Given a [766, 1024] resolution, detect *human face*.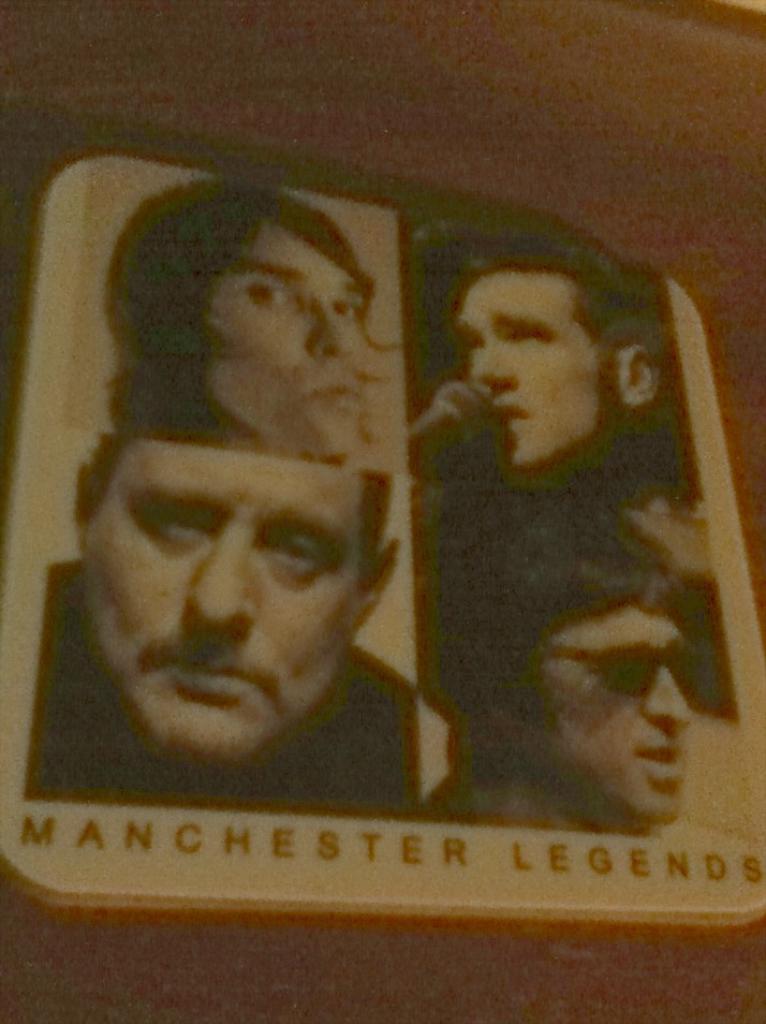
BBox(82, 433, 368, 760).
